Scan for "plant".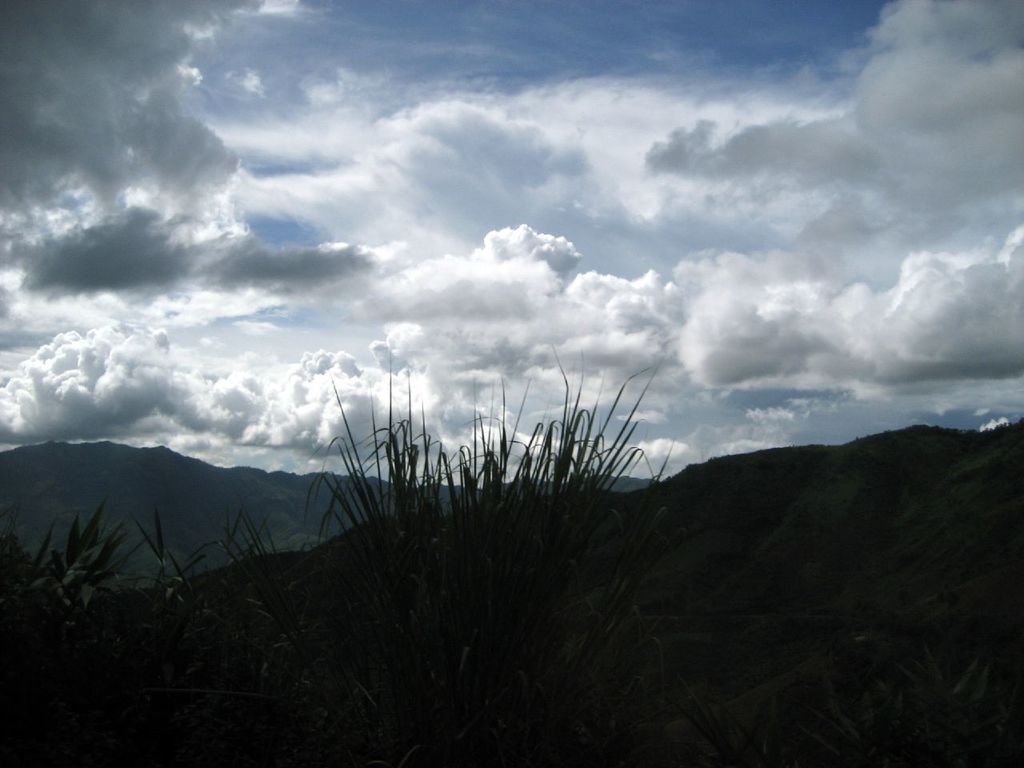
Scan result: box=[282, 350, 708, 638].
